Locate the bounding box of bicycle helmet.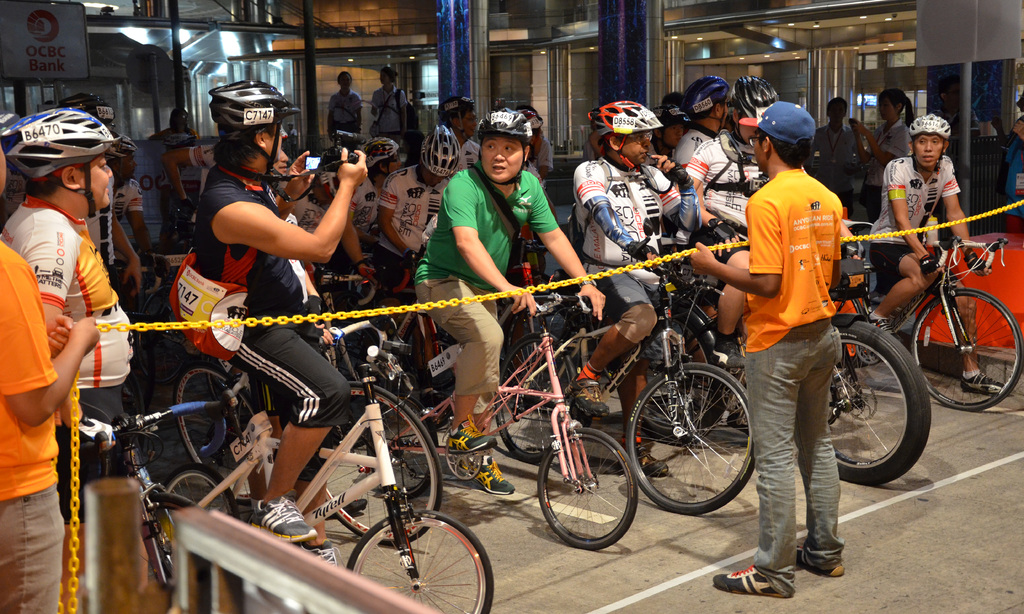
Bounding box: [212, 77, 310, 150].
